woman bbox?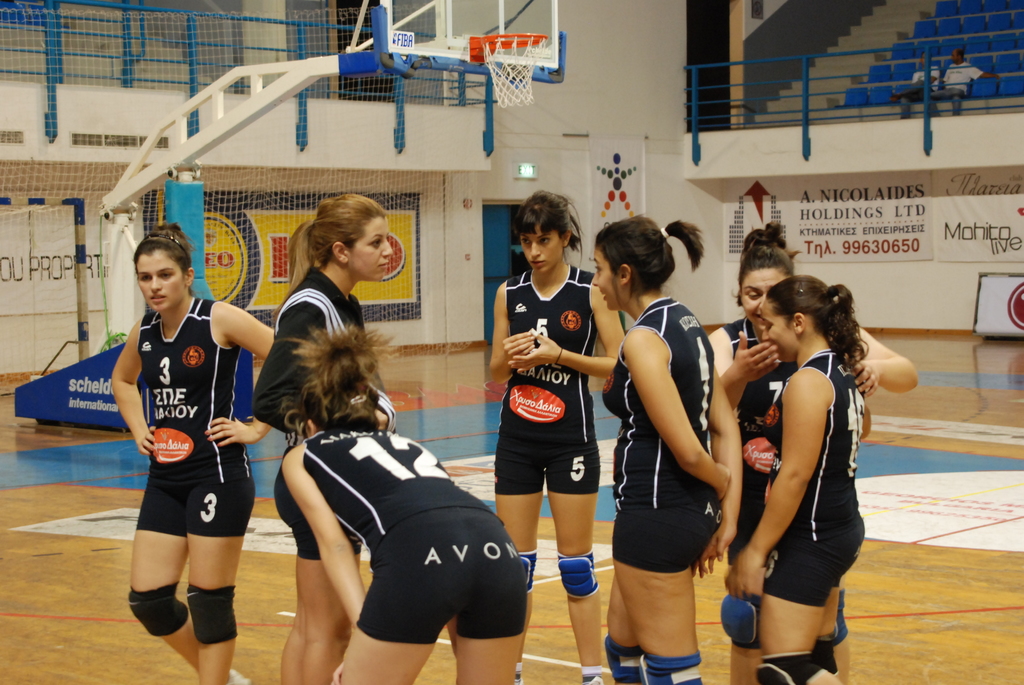
<bbox>269, 319, 526, 683</bbox>
